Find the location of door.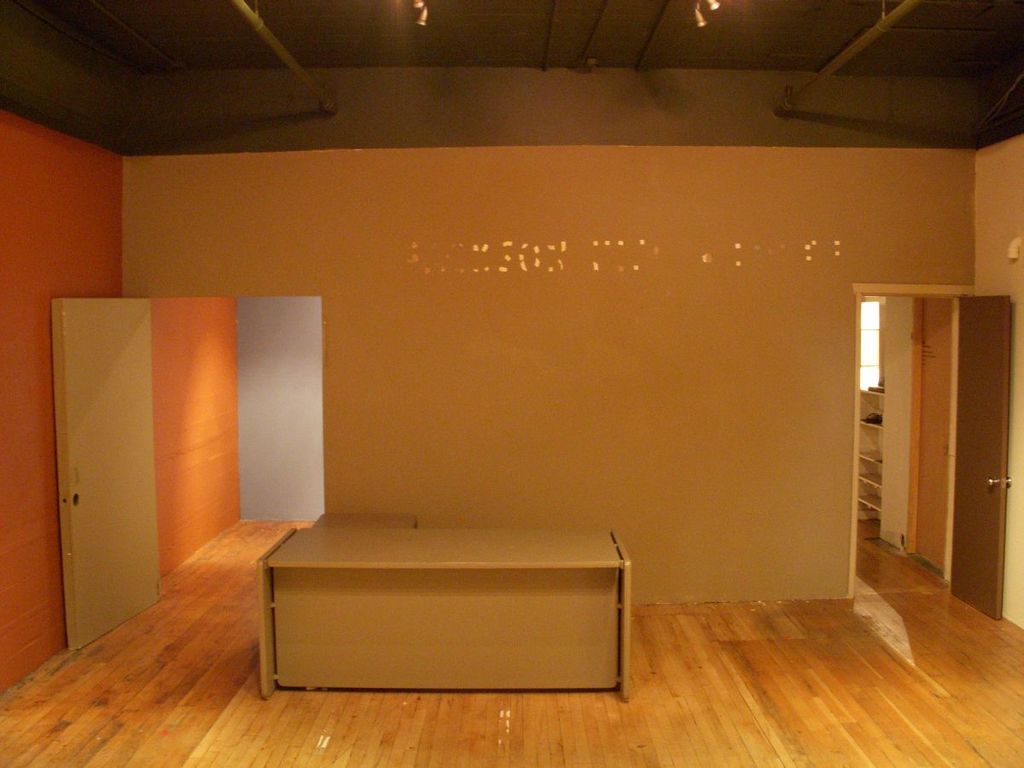
Location: box(950, 294, 1010, 618).
